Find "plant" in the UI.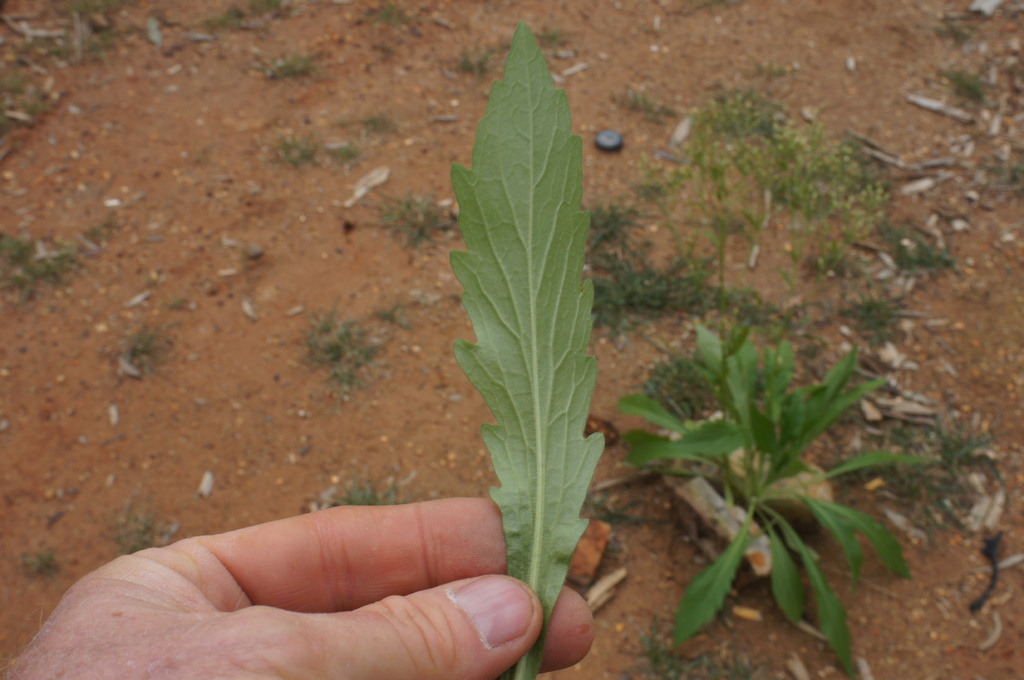
UI element at {"x1": 264, "y1": 44, "x2": 315, "y2": 83}.
